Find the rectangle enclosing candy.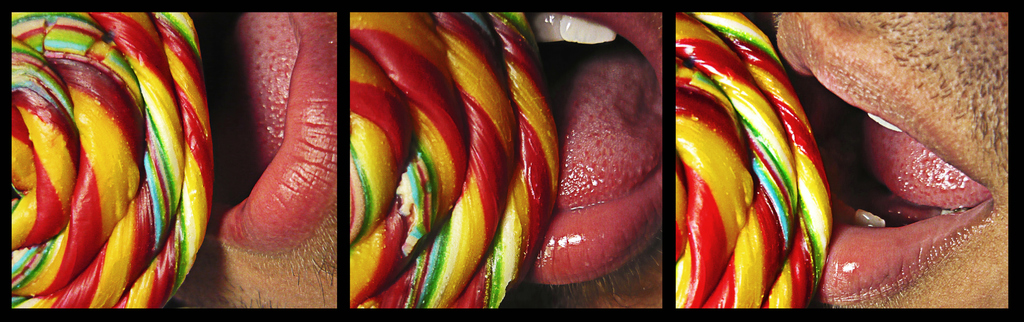
BBox(347, 8, 559, 310).
